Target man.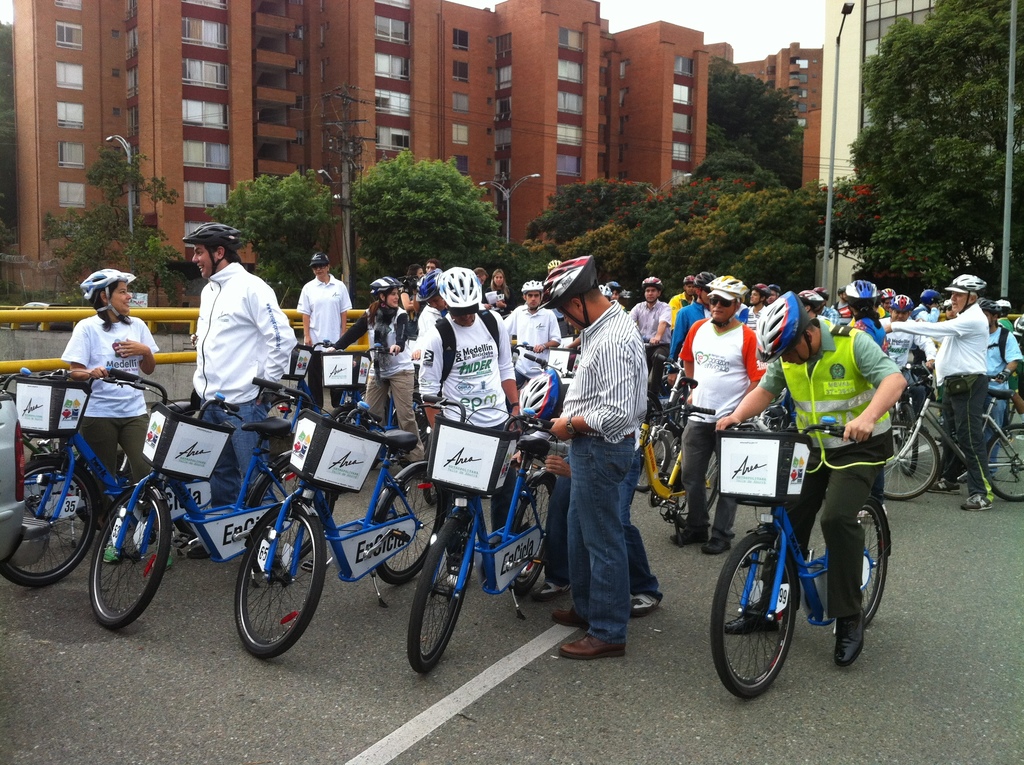
Target region: 521, 368, 662, 620.
